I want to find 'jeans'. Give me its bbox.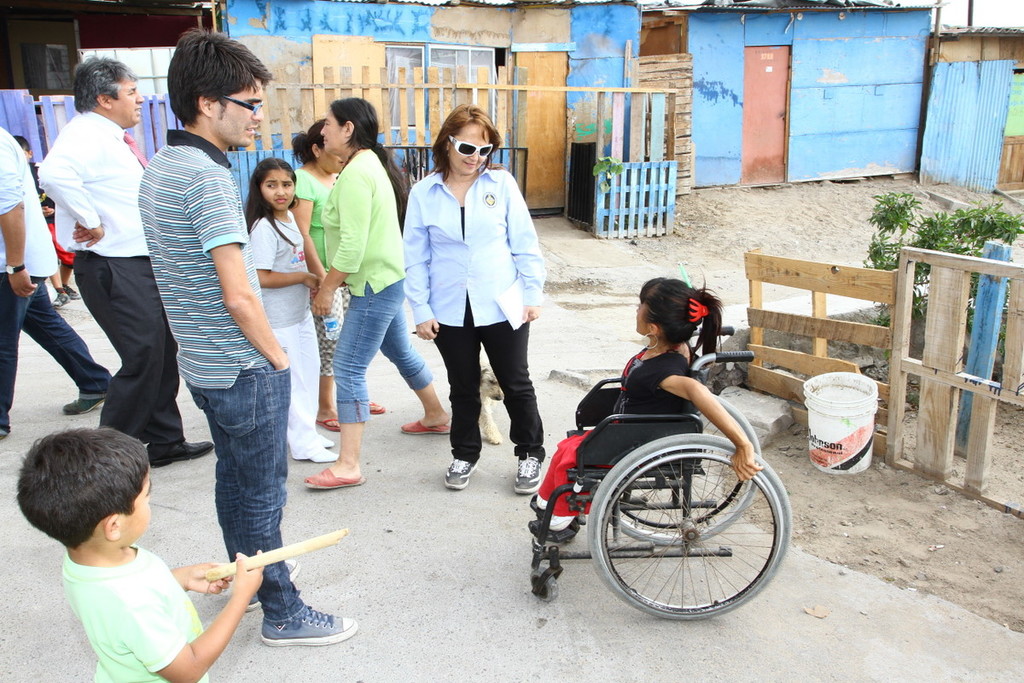
191,367,298,611.
